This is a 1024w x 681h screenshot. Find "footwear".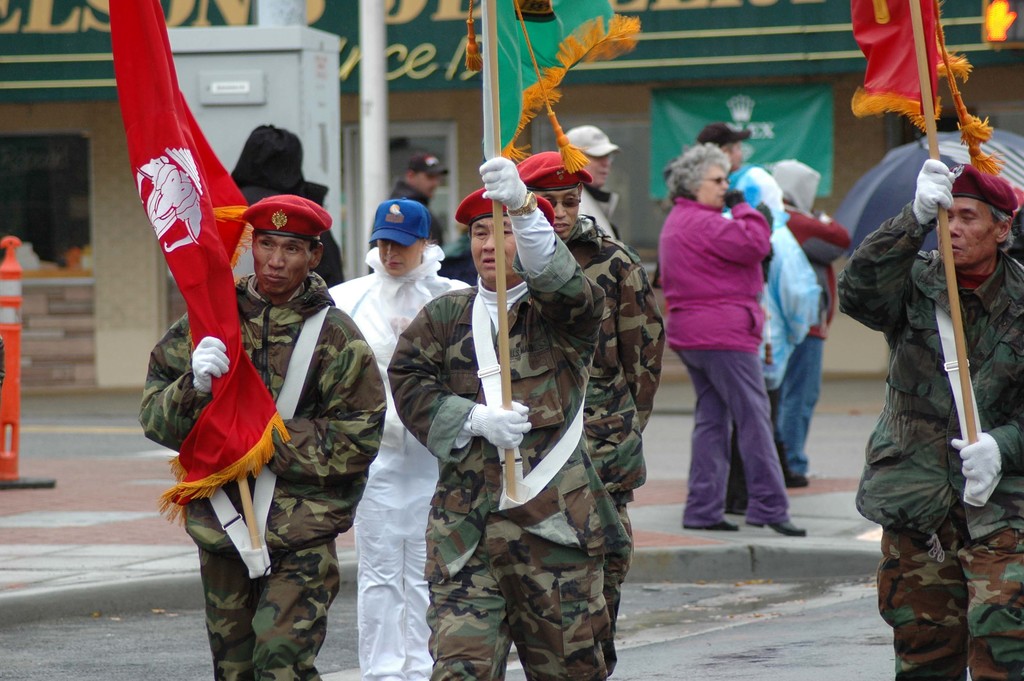
Bounding box: {"x1": 748, "y1": 518, "x2": 806, "y2": 534}.
